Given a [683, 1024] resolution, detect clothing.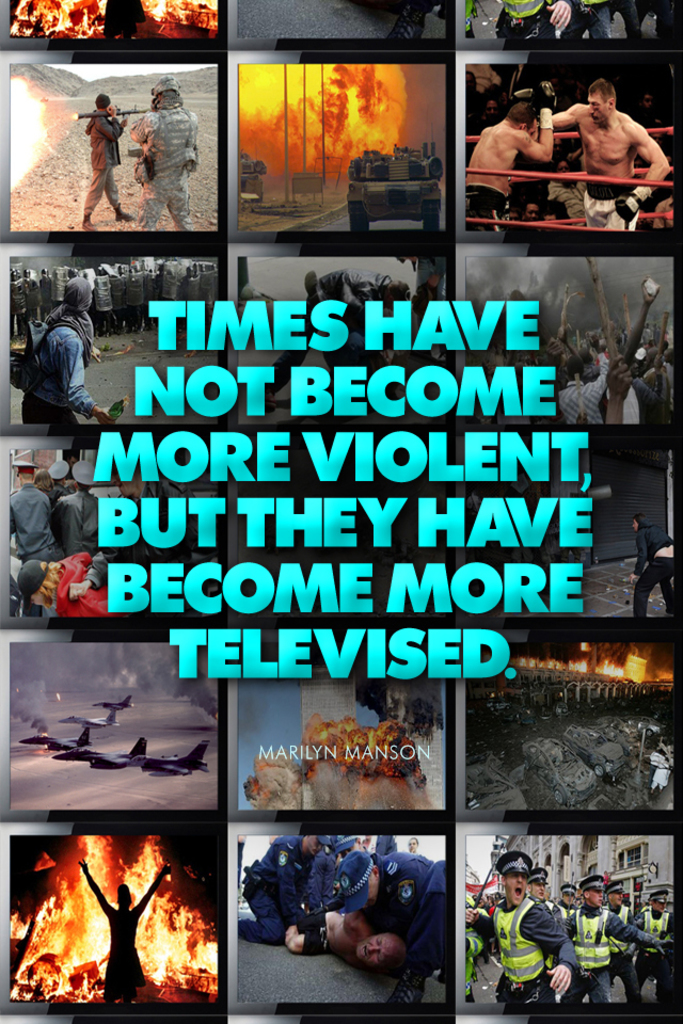
bbox(583, 188, 640, 230).
